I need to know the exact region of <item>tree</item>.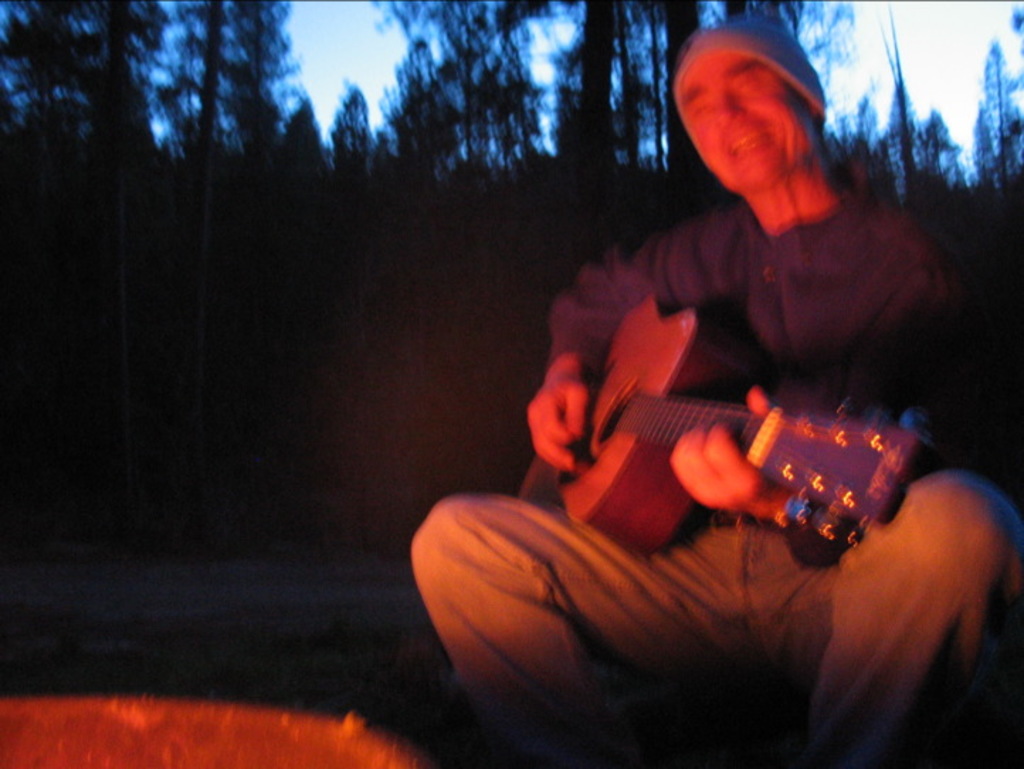
Region: 150/0/305/131.
